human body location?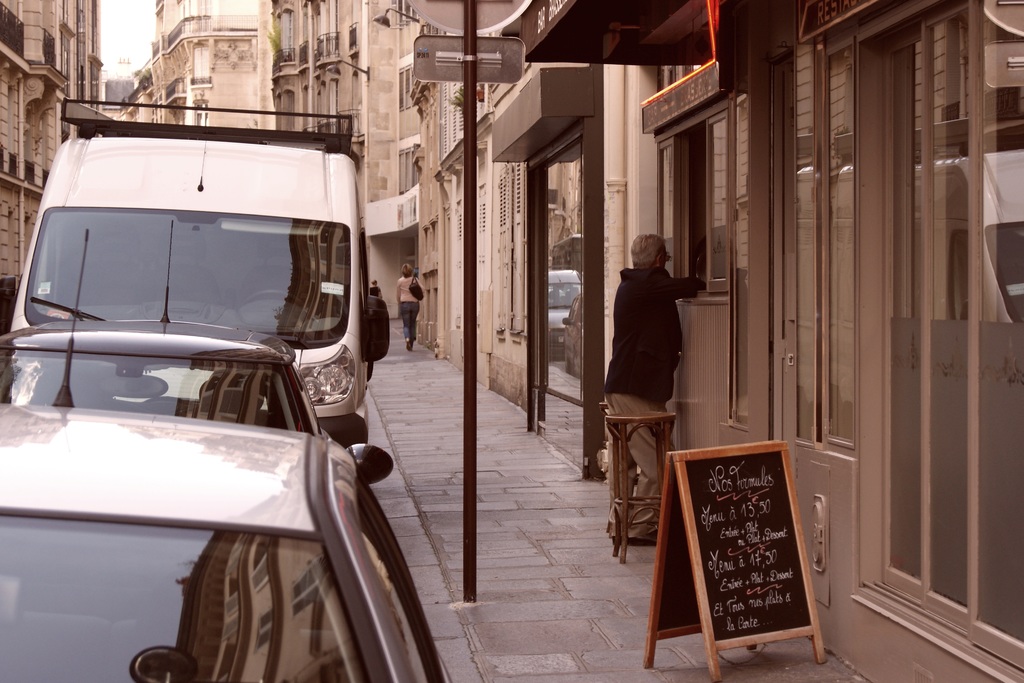
x1=397, y1=263, x2=426, y2=351
